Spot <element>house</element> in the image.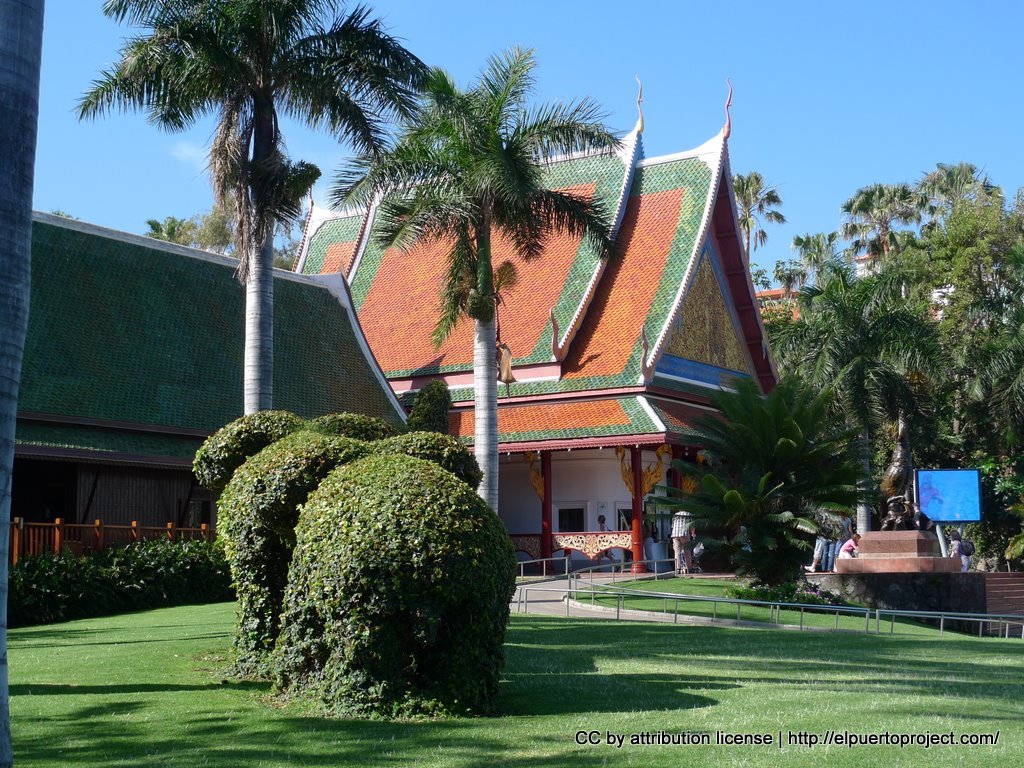
<element>house</element> found at BBox(289, 79, 781, 572).
